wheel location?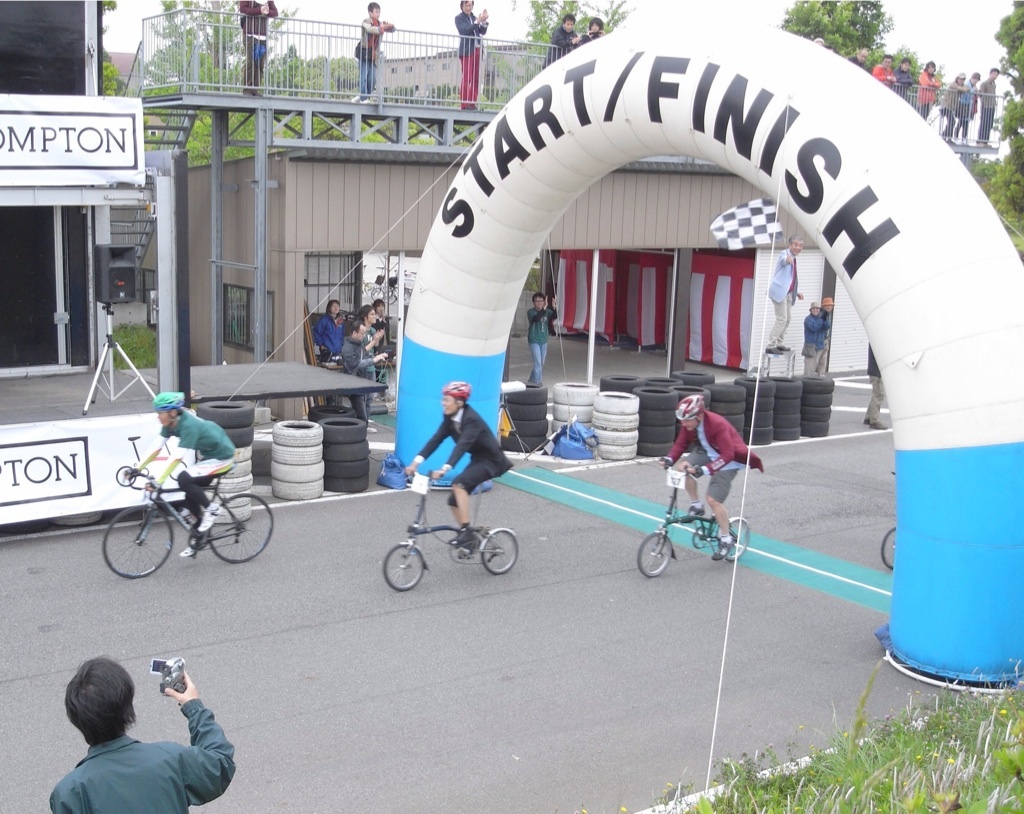
rect(876, 526, 893, 574)
